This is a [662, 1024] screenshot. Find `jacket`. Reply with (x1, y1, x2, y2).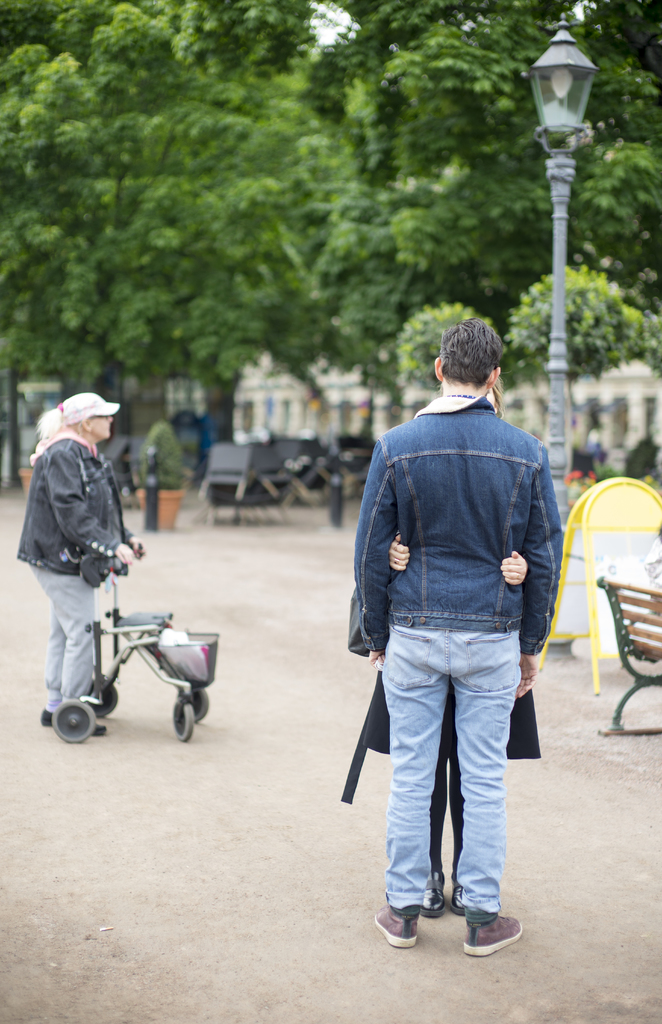
(18, 395, 143, 582).
